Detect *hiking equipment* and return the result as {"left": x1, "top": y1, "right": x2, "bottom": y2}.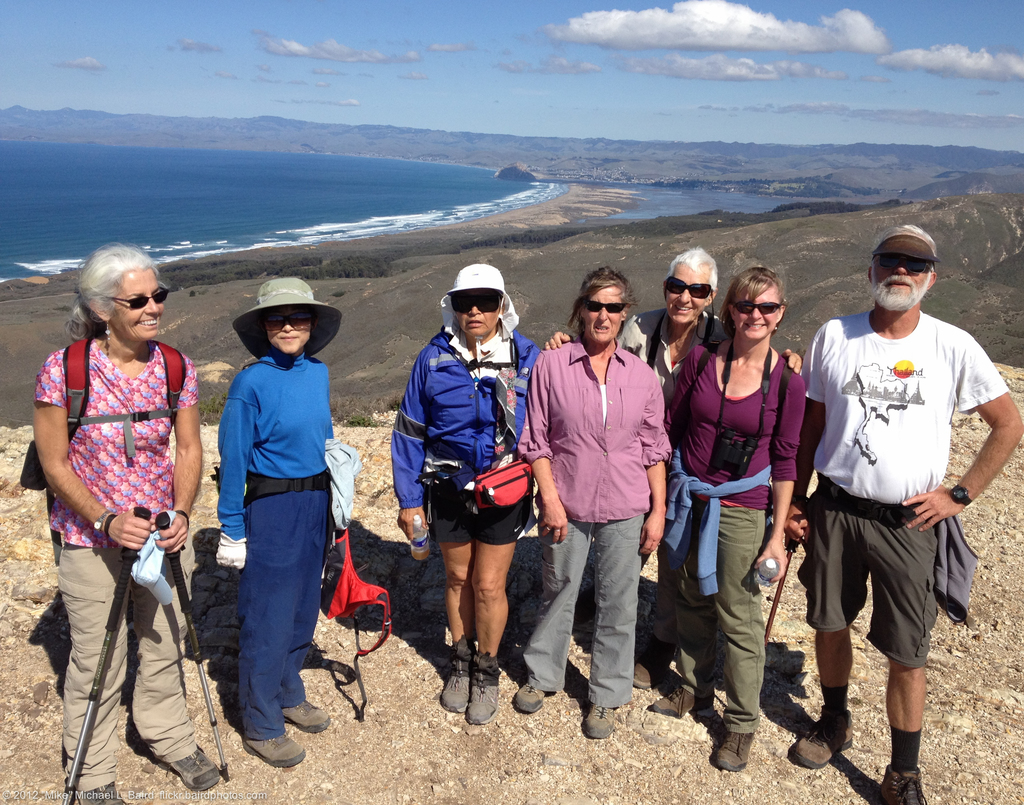
{"left": 155, "top": 513, "right": 230, "bottom": 787}.
